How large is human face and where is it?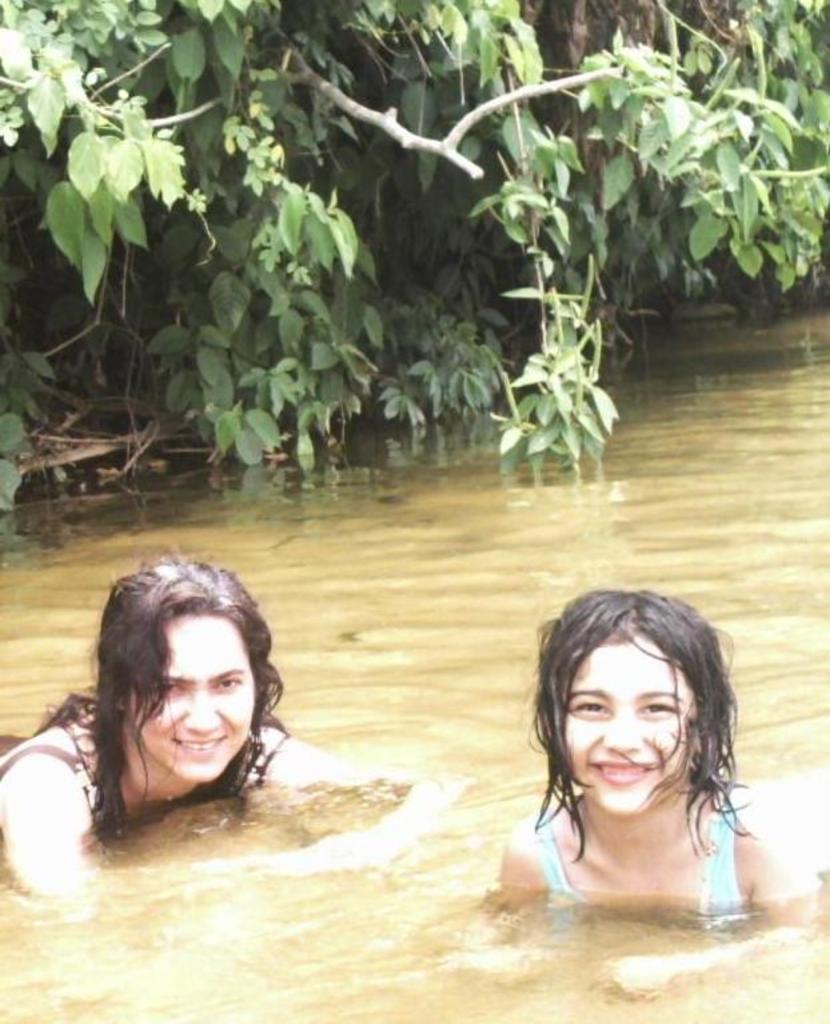
Bounding box: detection(124, 617, 258, 784).
